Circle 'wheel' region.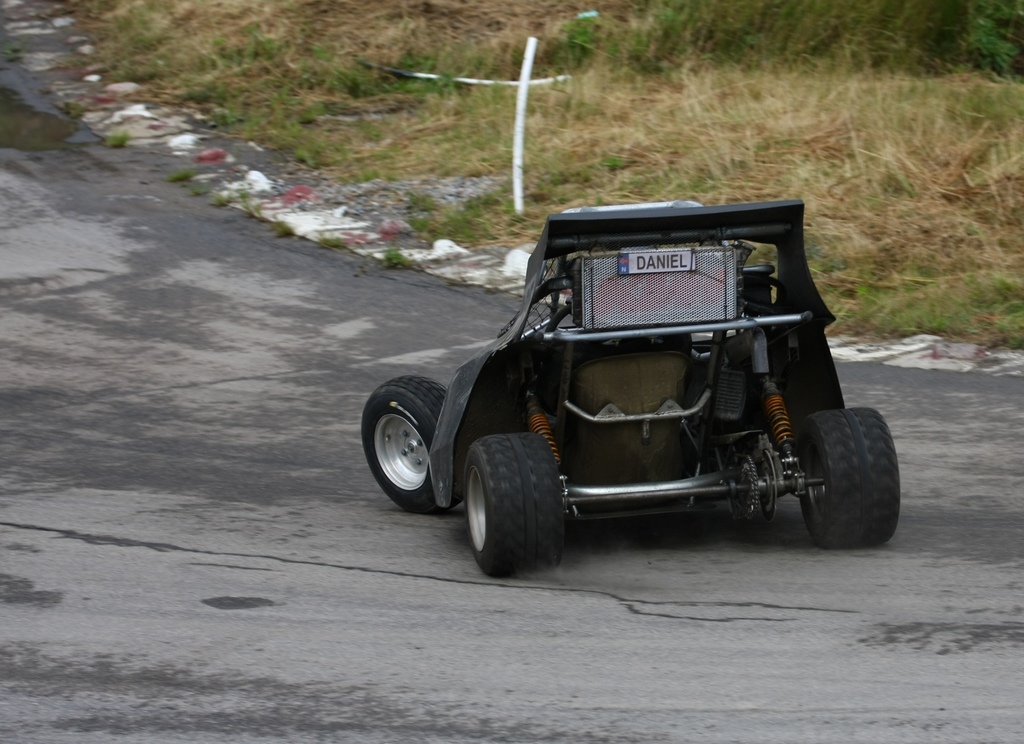
Region: bbox=[801, 409, 901, 553].
